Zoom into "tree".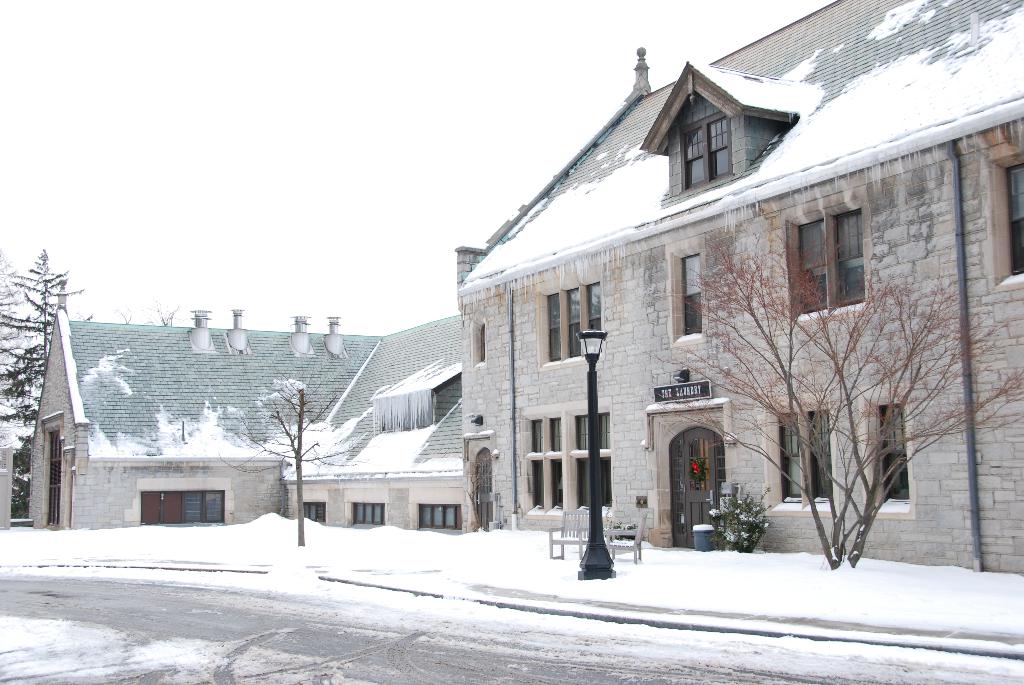
Zoom target: x1=639 y1=196 x2=1023 y2=567.
